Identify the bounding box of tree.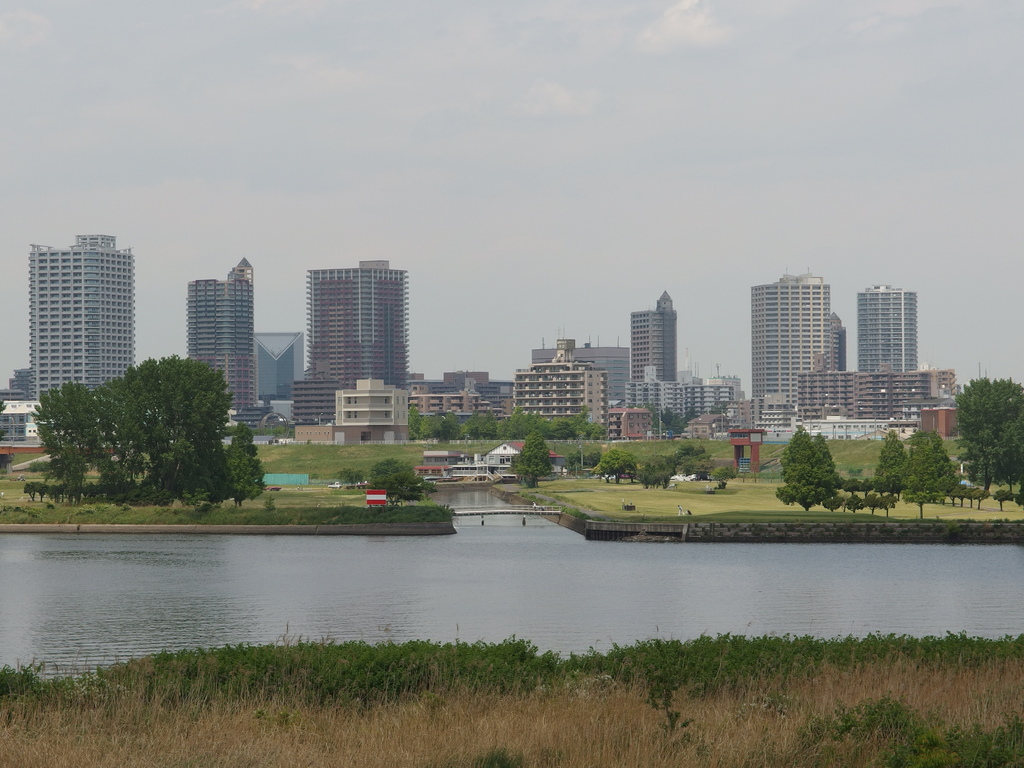
(left=642, top=447, right=677, bottom=483).
